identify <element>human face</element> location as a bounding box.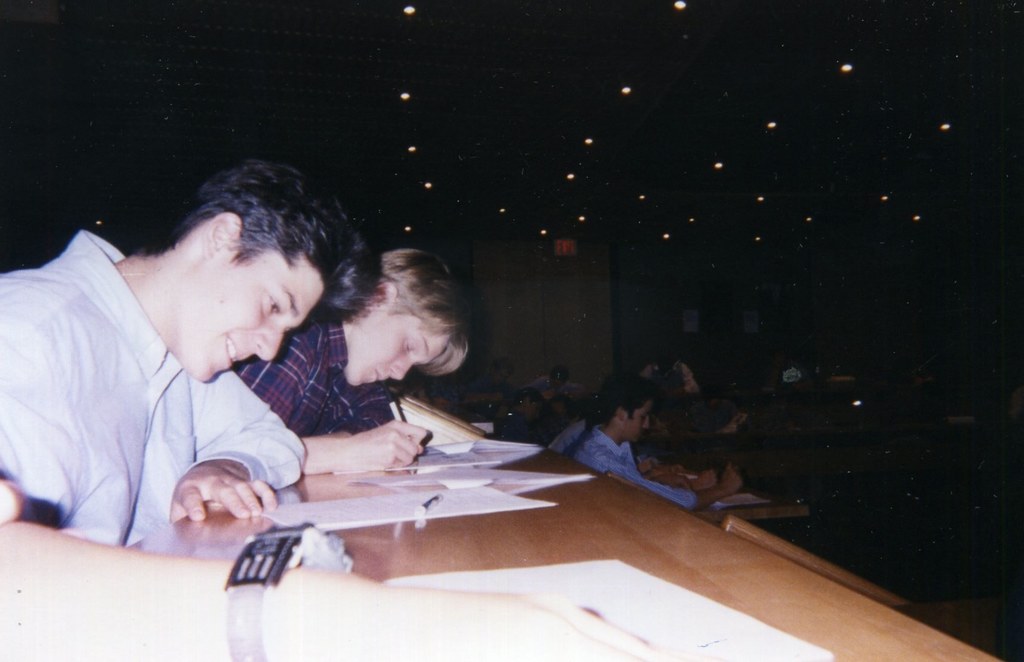
BBox(493, 367, 508, 388).
